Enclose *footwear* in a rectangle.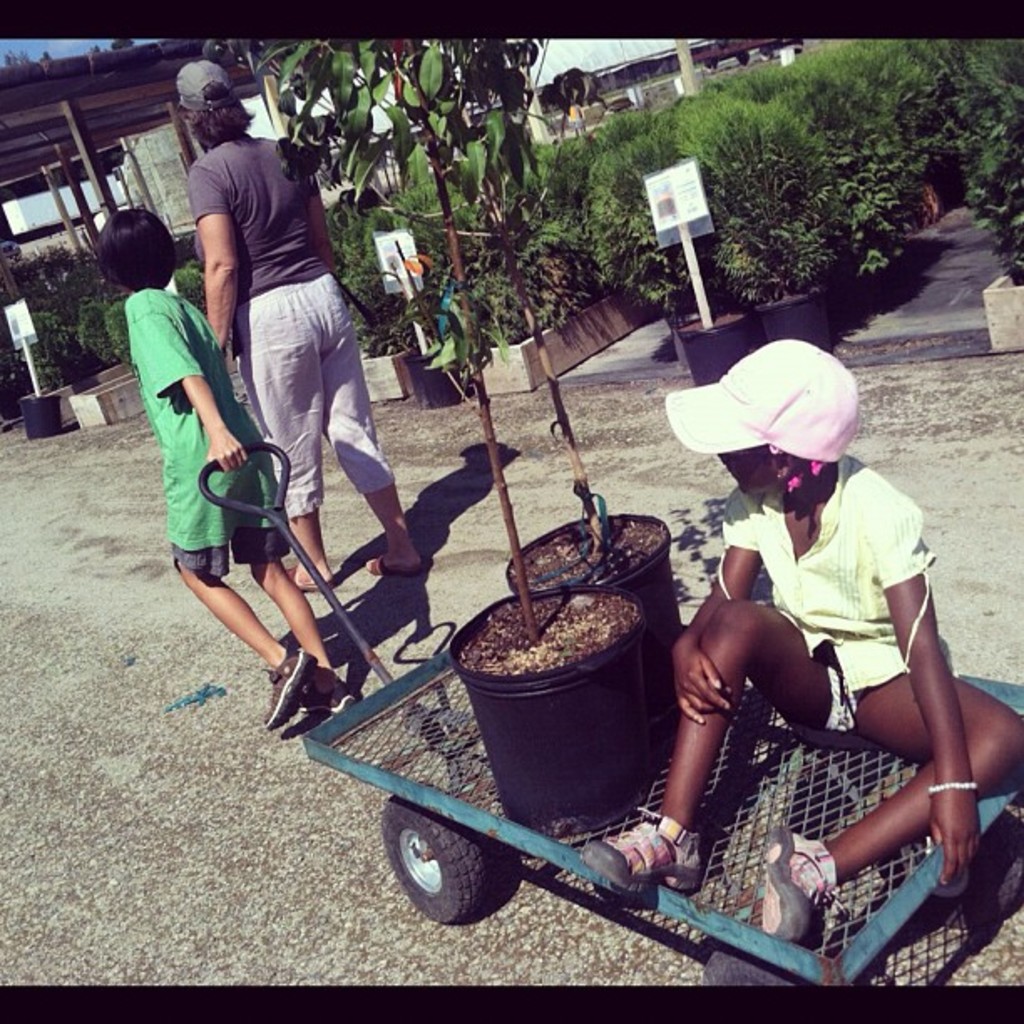
box=[366, 554, 433, 576].
